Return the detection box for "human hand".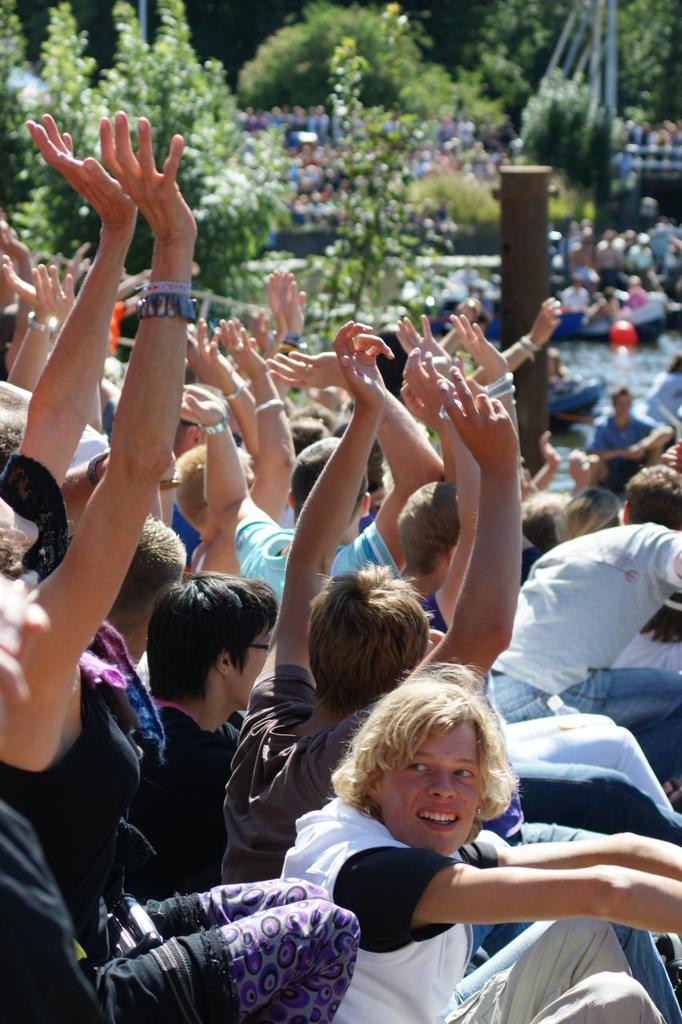
Rect(528, 297, 562, 346).
